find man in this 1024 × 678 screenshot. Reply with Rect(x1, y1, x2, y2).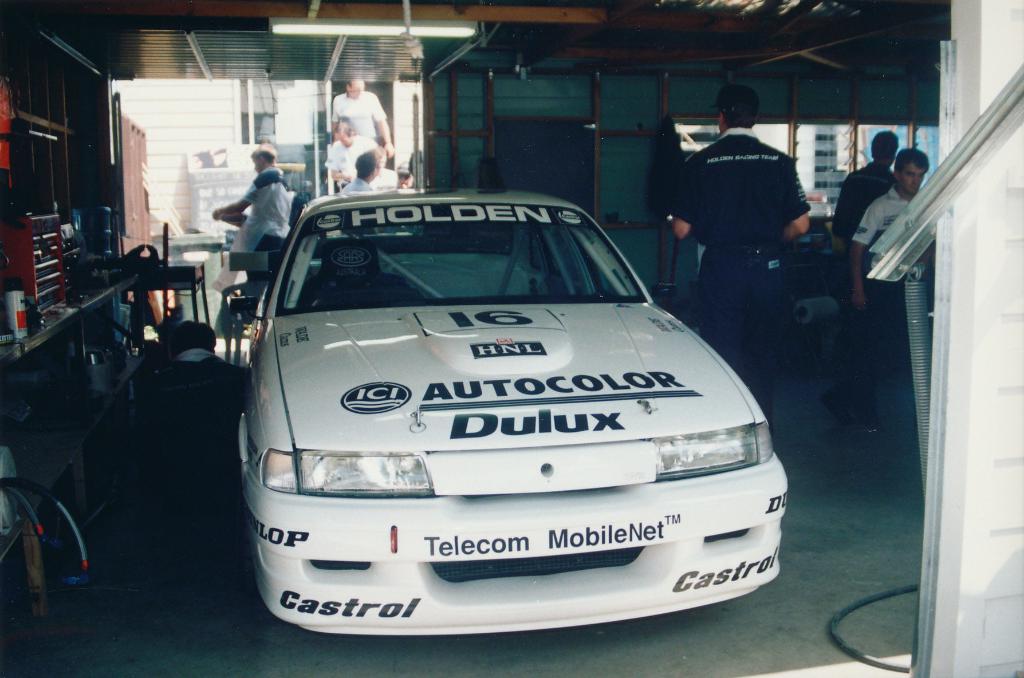
Rect(851, 144, 932, 390).
